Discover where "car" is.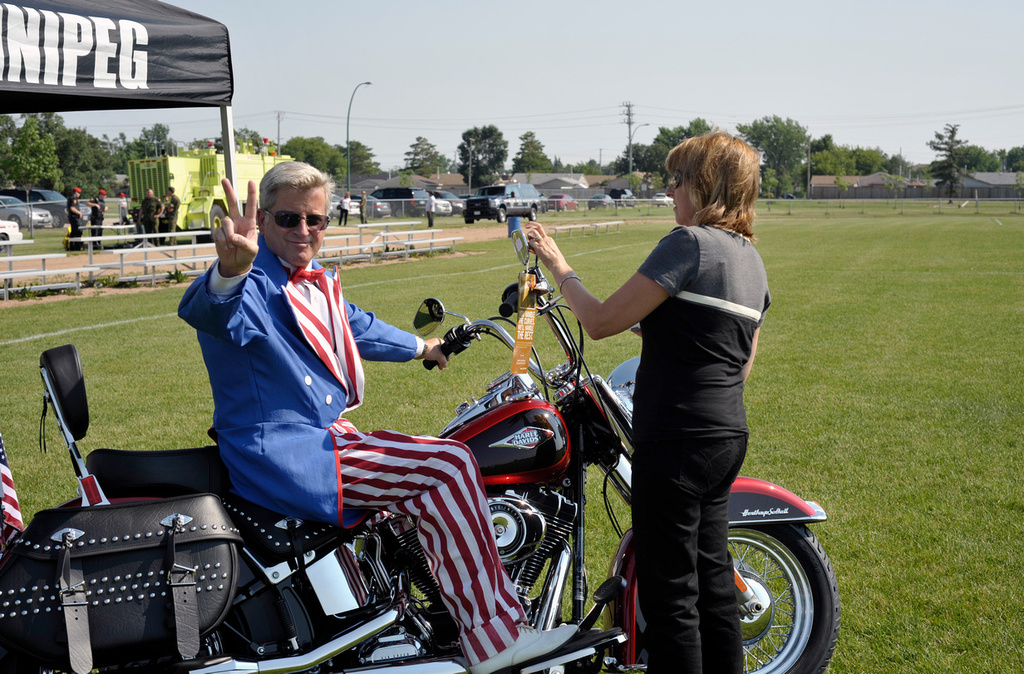
Discovered at l=0, t=184, r=71, b=228.
